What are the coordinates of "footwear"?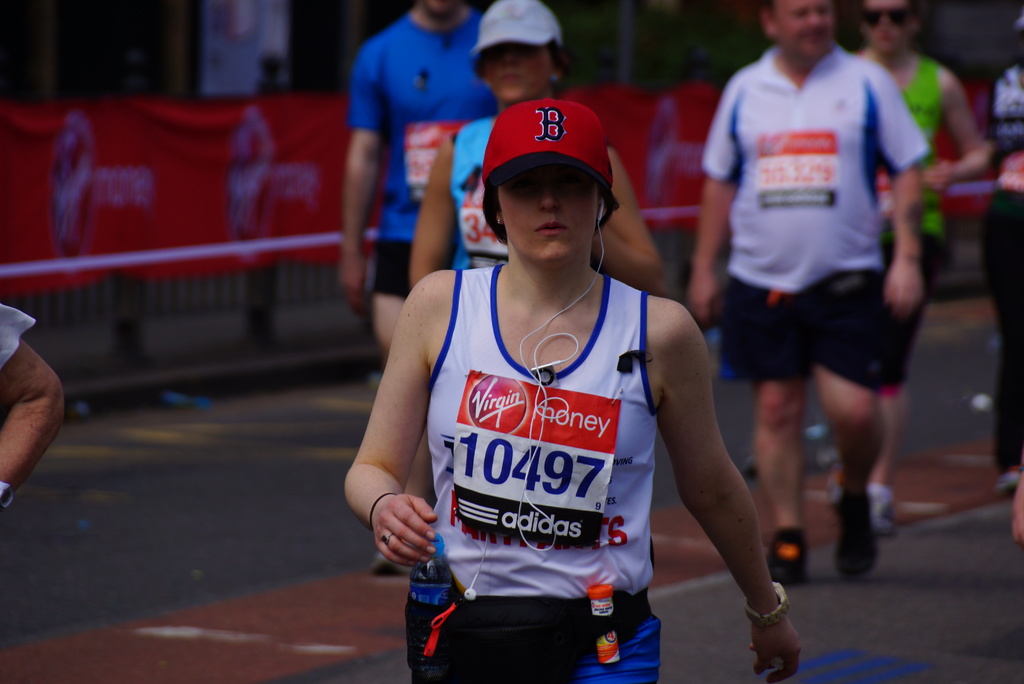
left=832, top=487, right=877, bottom=584.
